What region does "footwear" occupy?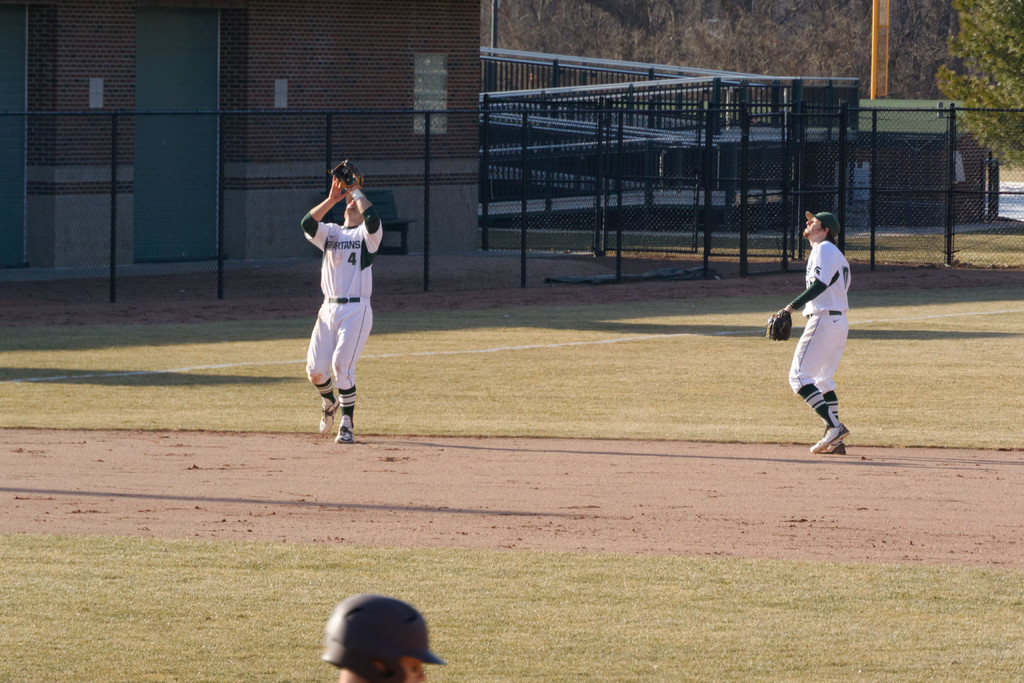
[320, 400, 335, 434].
